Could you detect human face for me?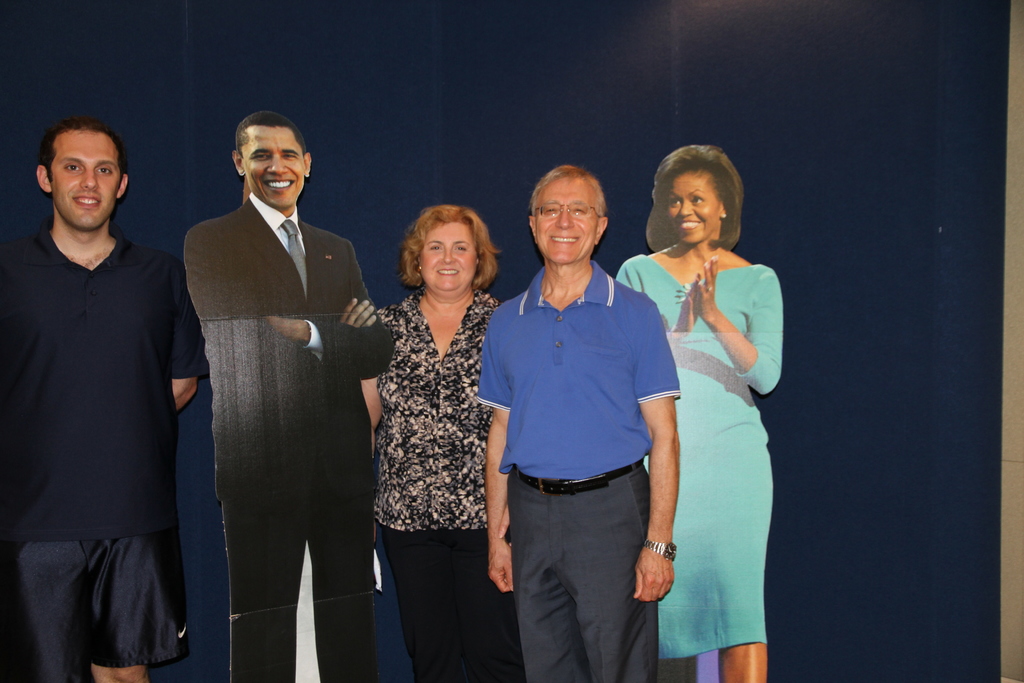
Detection result: <box>540,178,597,265</box>.
